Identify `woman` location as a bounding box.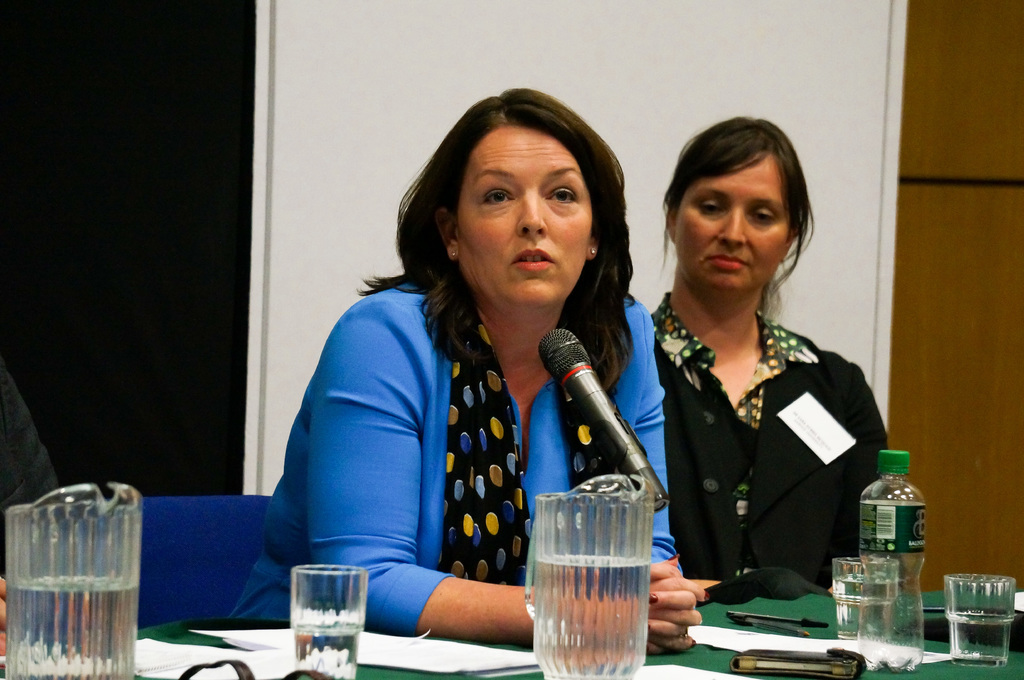
(x1=641, y1=133, x2=886, y2=626).
